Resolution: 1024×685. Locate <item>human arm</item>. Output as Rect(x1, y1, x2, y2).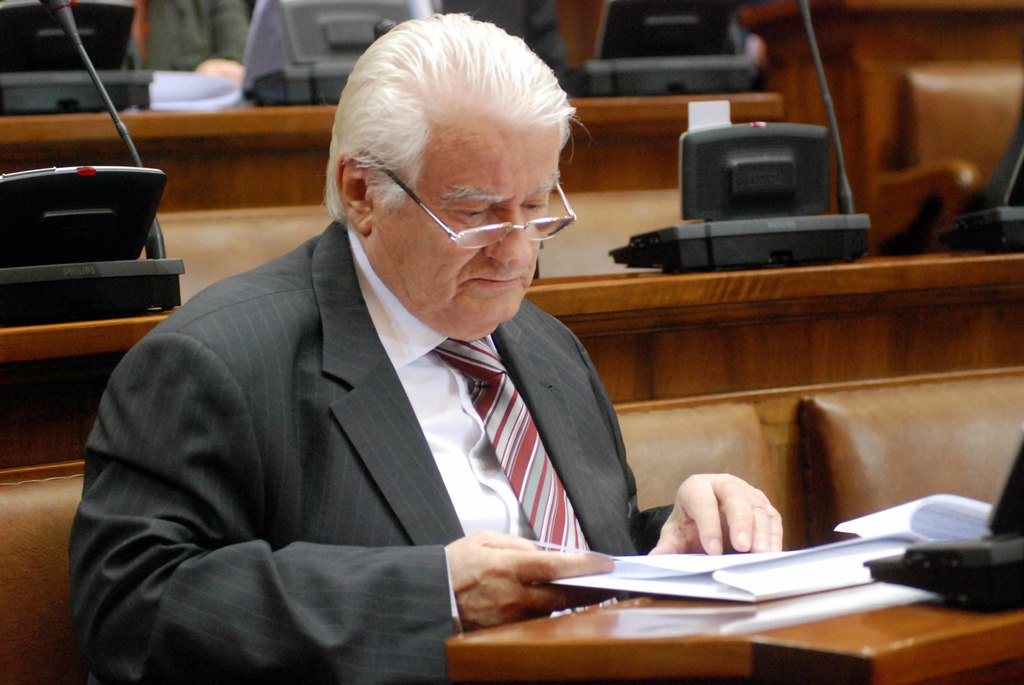
Rect(55, 310, 616, 684).
